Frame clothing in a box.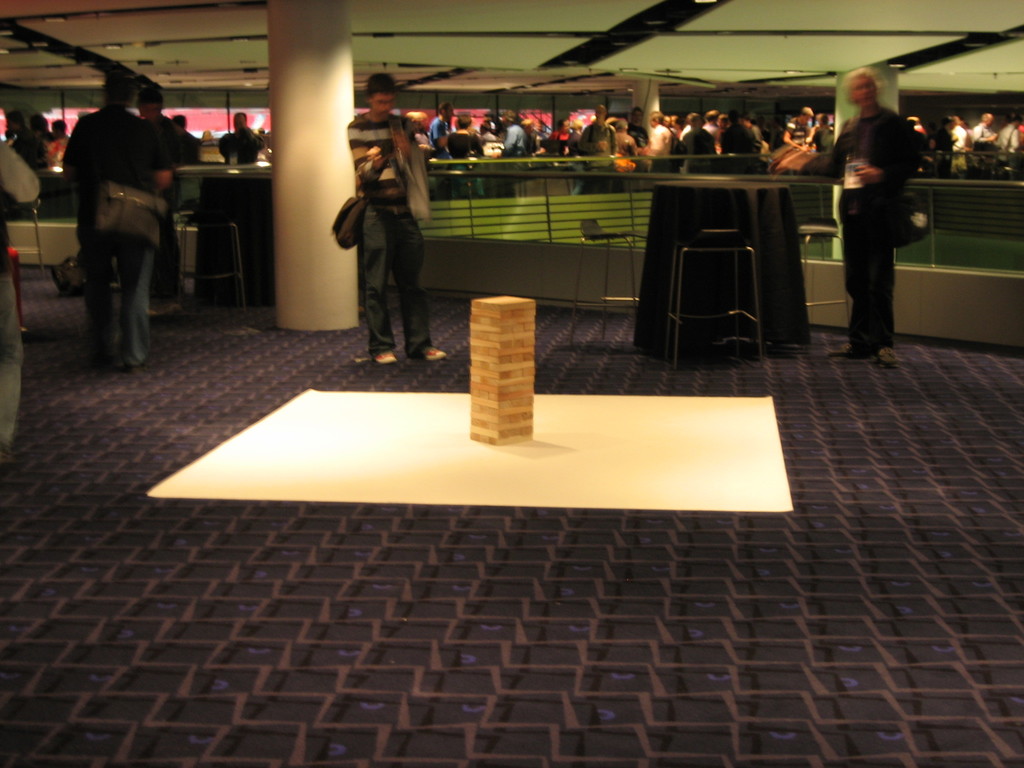
BBox(346, 111, 440, 354).
